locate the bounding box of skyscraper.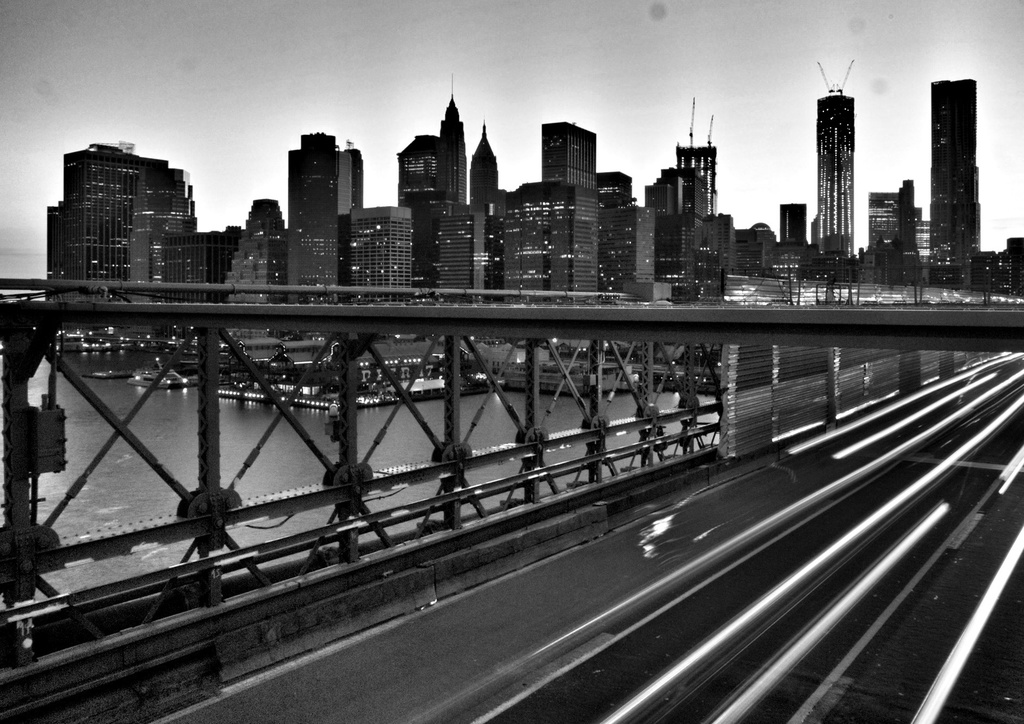
Bounding box: BBox(817, 60, 854, 254).
